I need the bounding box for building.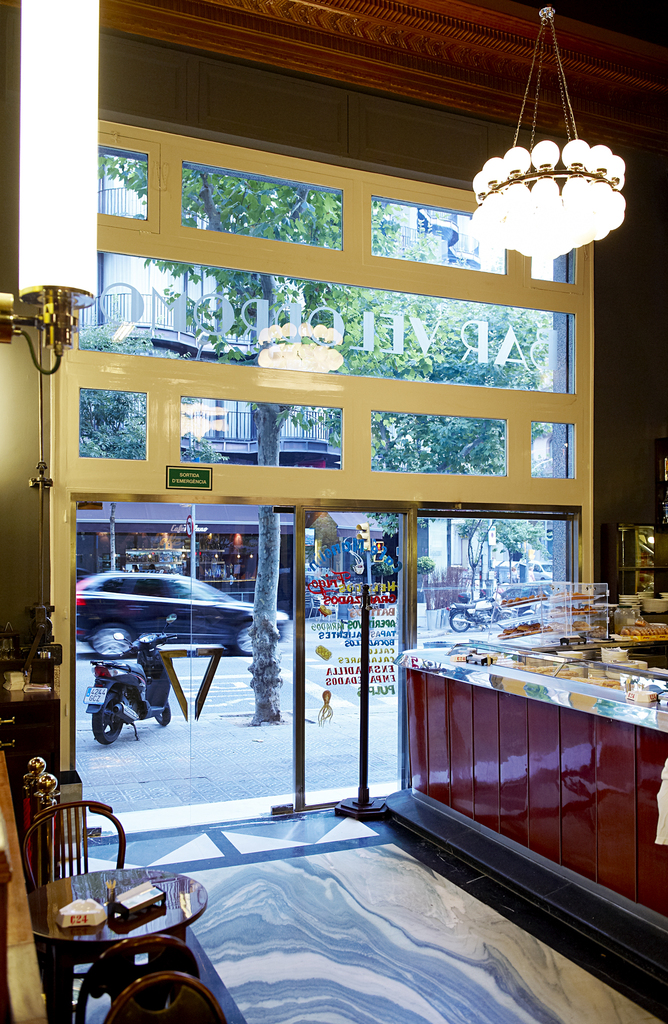
Here it is: bbox=[73, 151, 388, 614].
